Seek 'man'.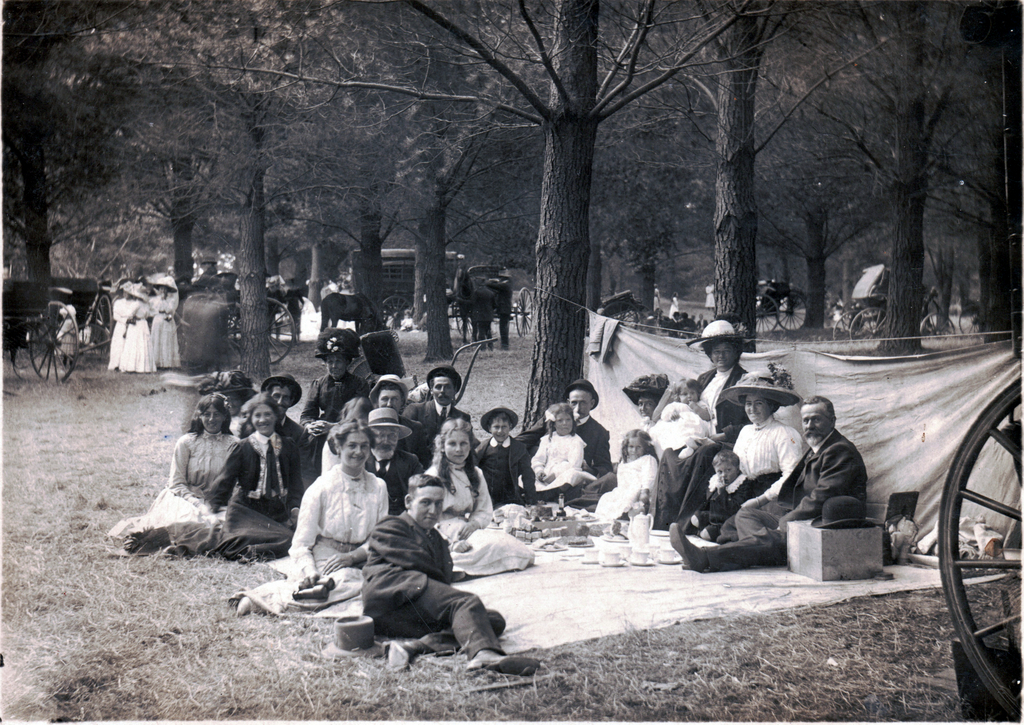
404:370:477:458.
